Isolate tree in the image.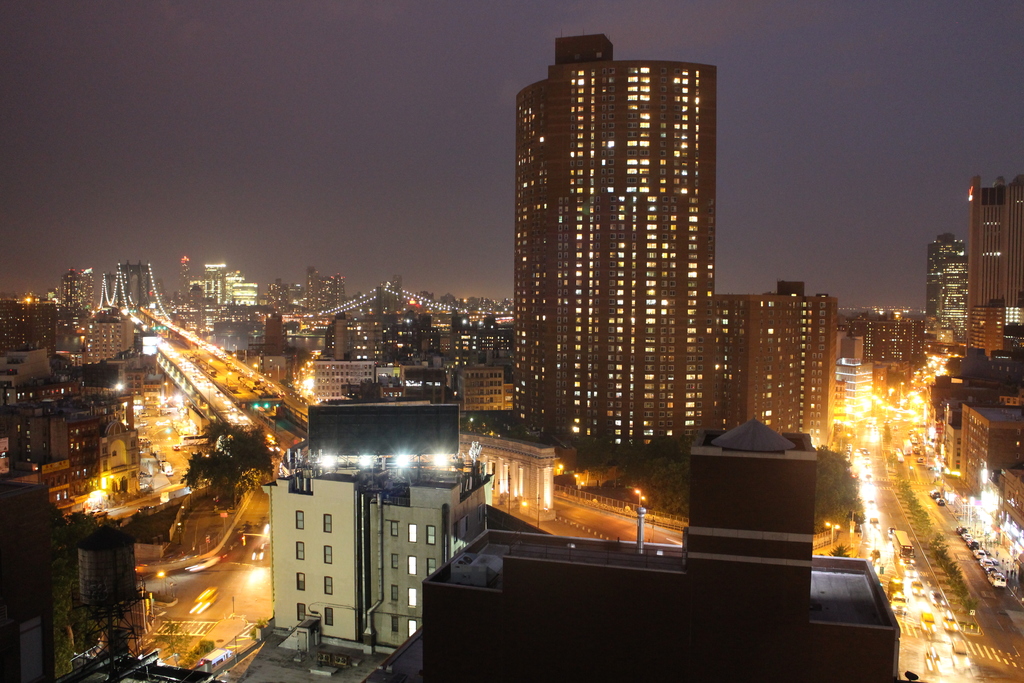
Isolated region: box(810, 441, 870, 538).
